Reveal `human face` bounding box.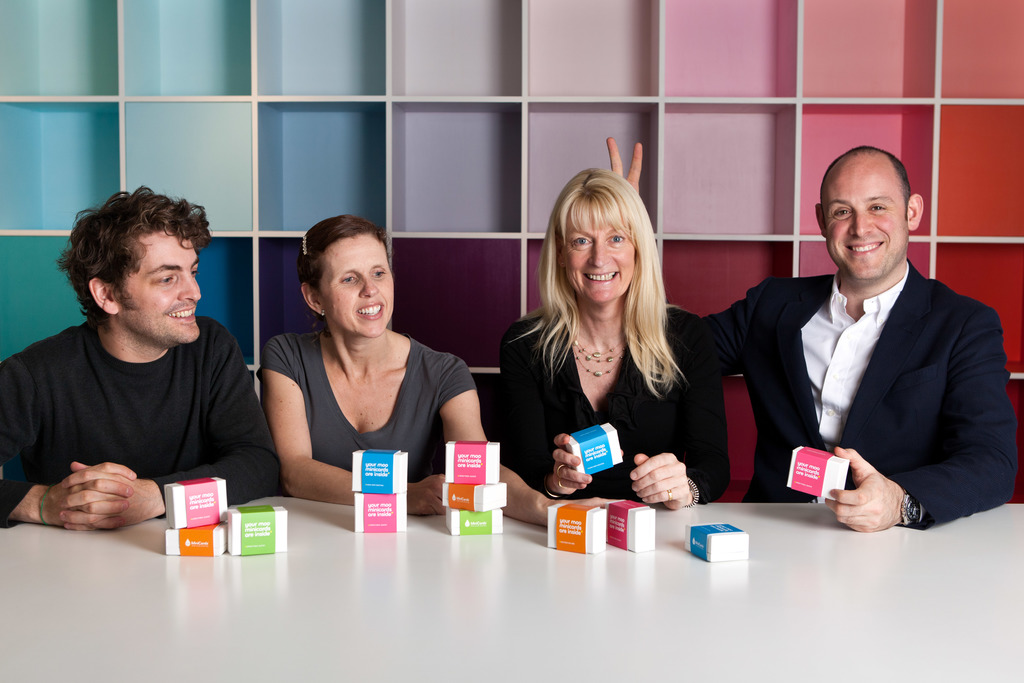
Revealed: crop(559, 211, 637, 311).
